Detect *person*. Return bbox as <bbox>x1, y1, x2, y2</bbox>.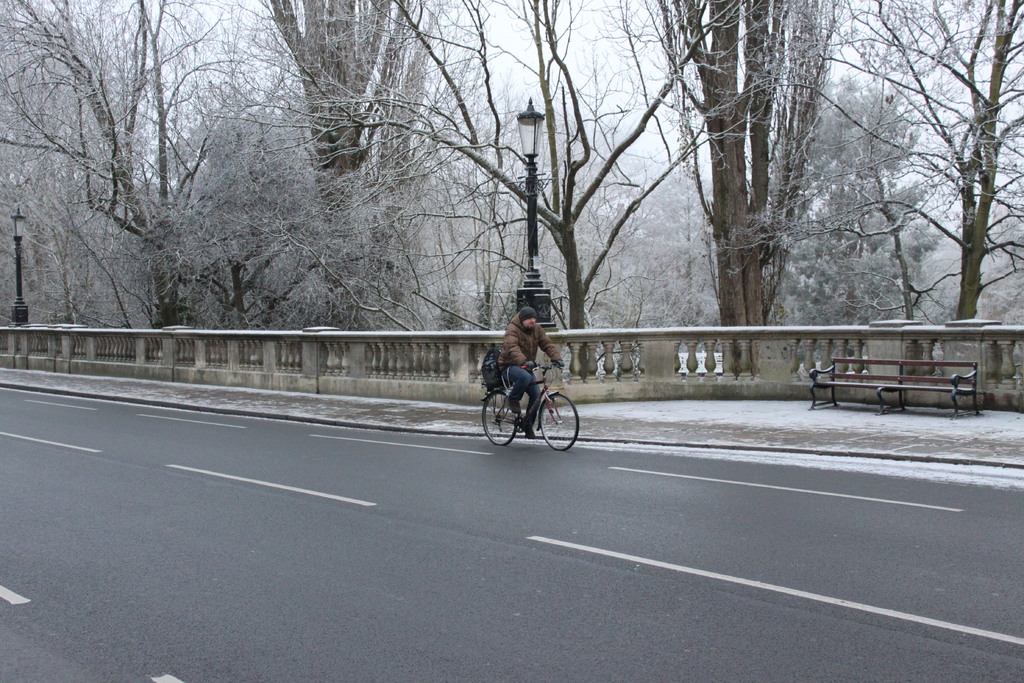
<bbox>483, 316, 560, 444</bbox>.
